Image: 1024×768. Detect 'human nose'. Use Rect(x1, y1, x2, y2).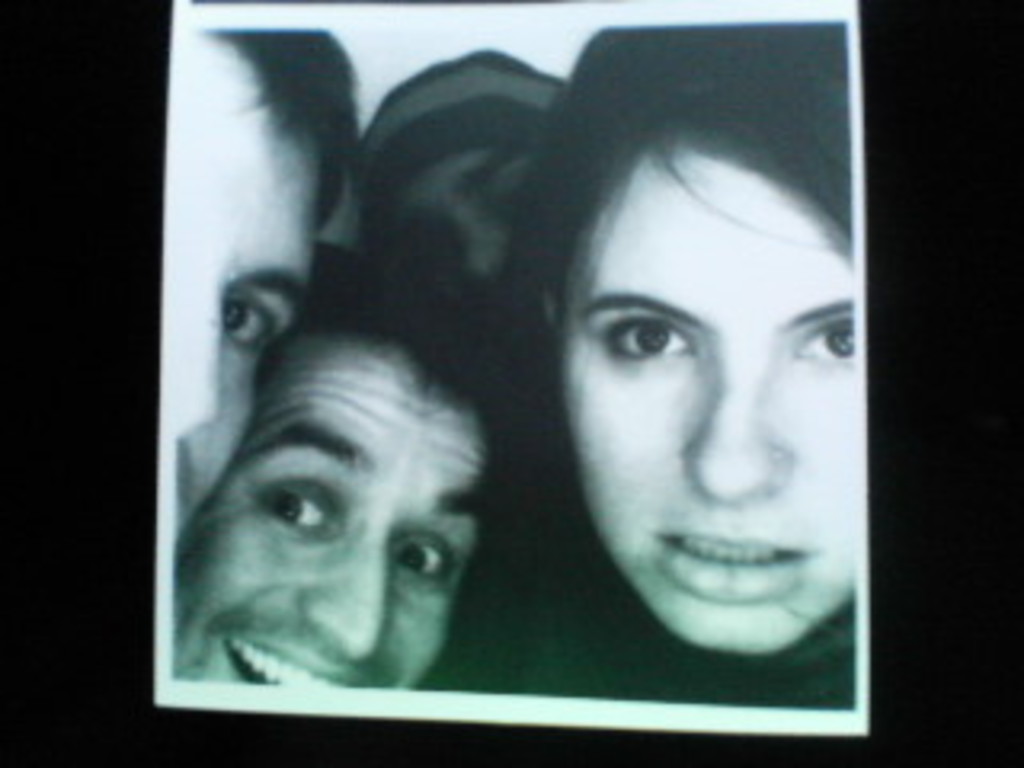
Rect(304, 531, 390, 656).
